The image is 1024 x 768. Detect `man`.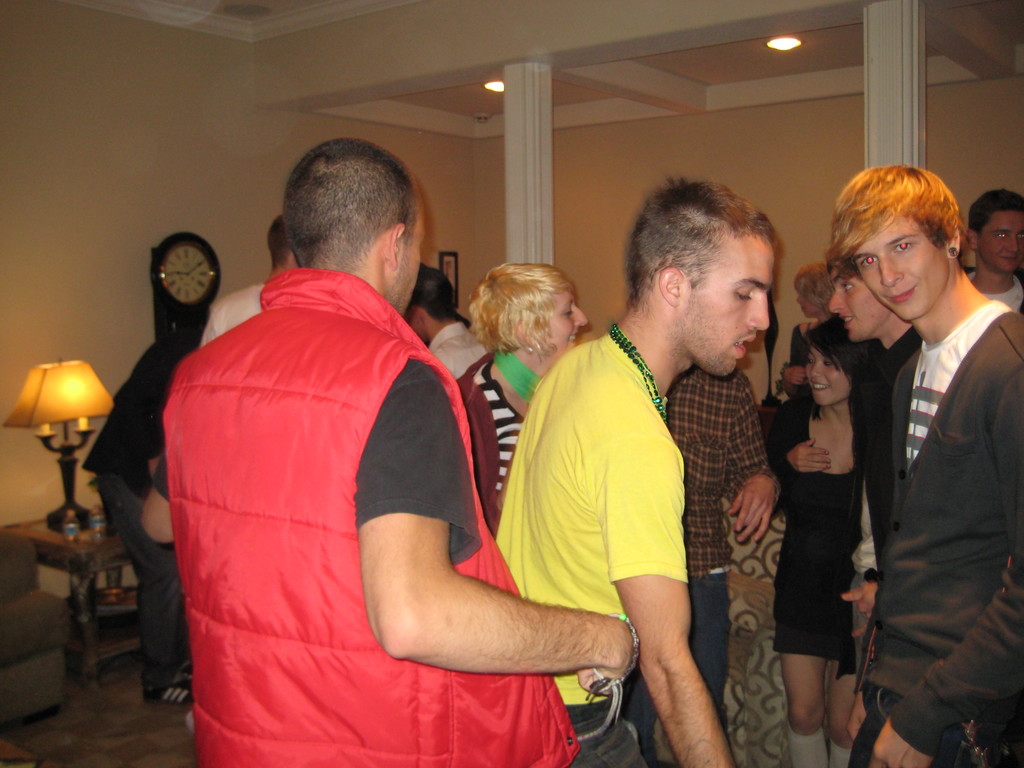
Detection: [816, 165, 1023, 767].
